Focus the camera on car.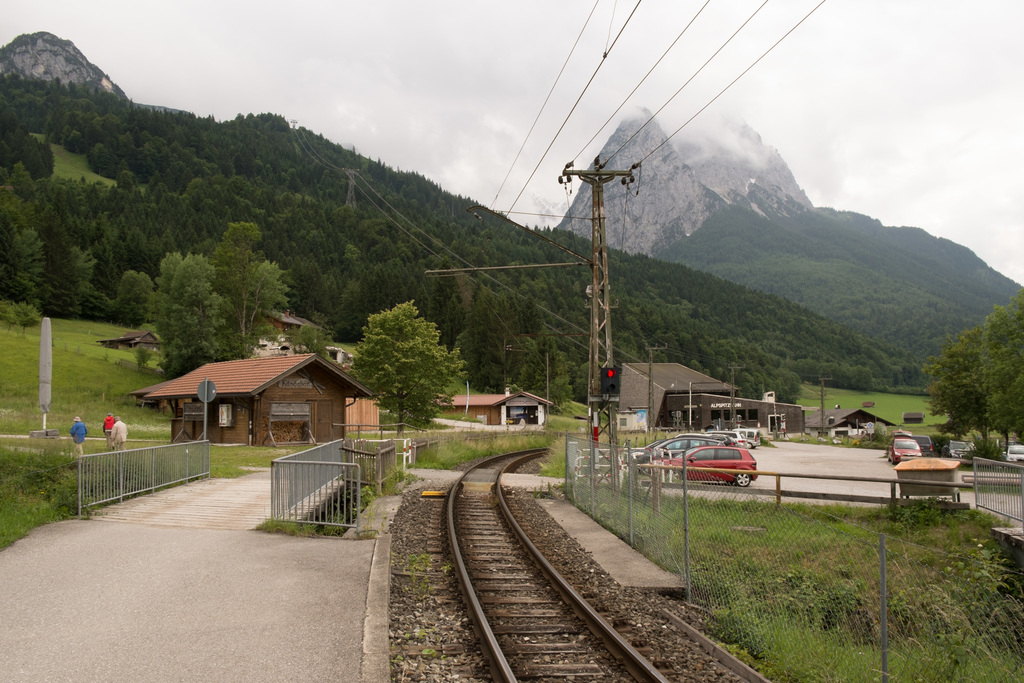
Focus region: bbox=[886, 438, 918, 462].
